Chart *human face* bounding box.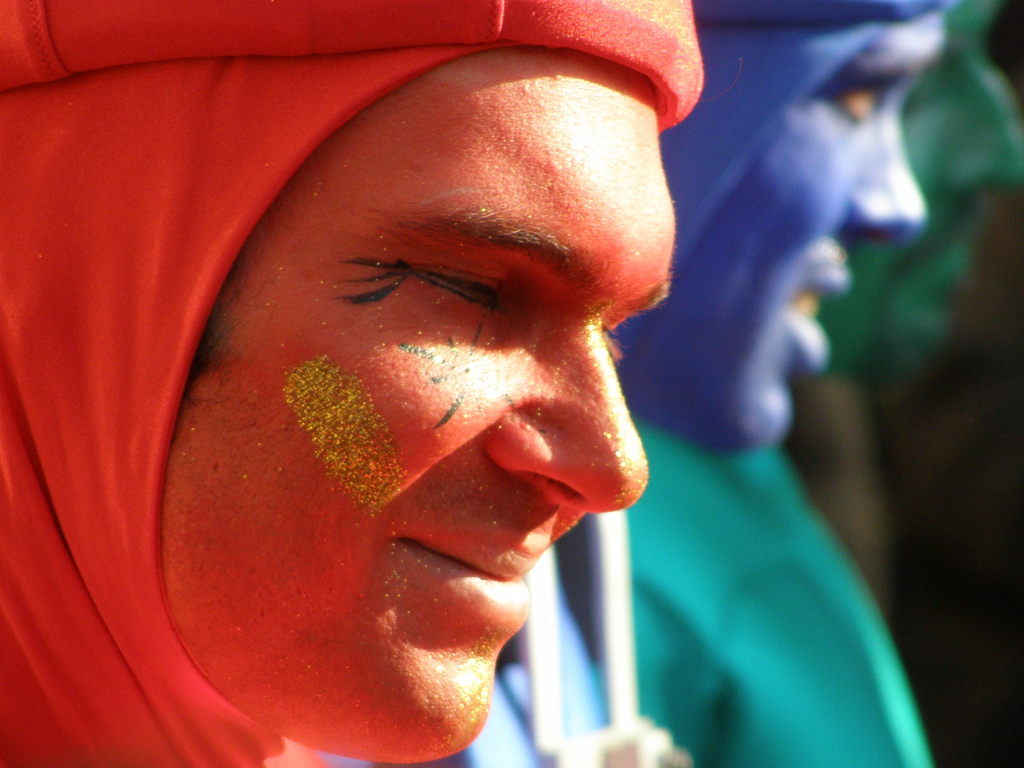
Charted: (810,0,1023,389).
